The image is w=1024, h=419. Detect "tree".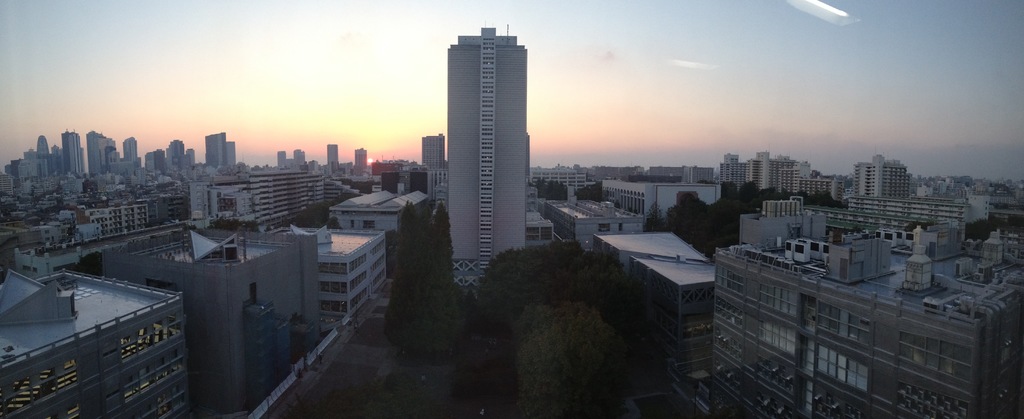
Detection: [957, 224, 998, 249].
